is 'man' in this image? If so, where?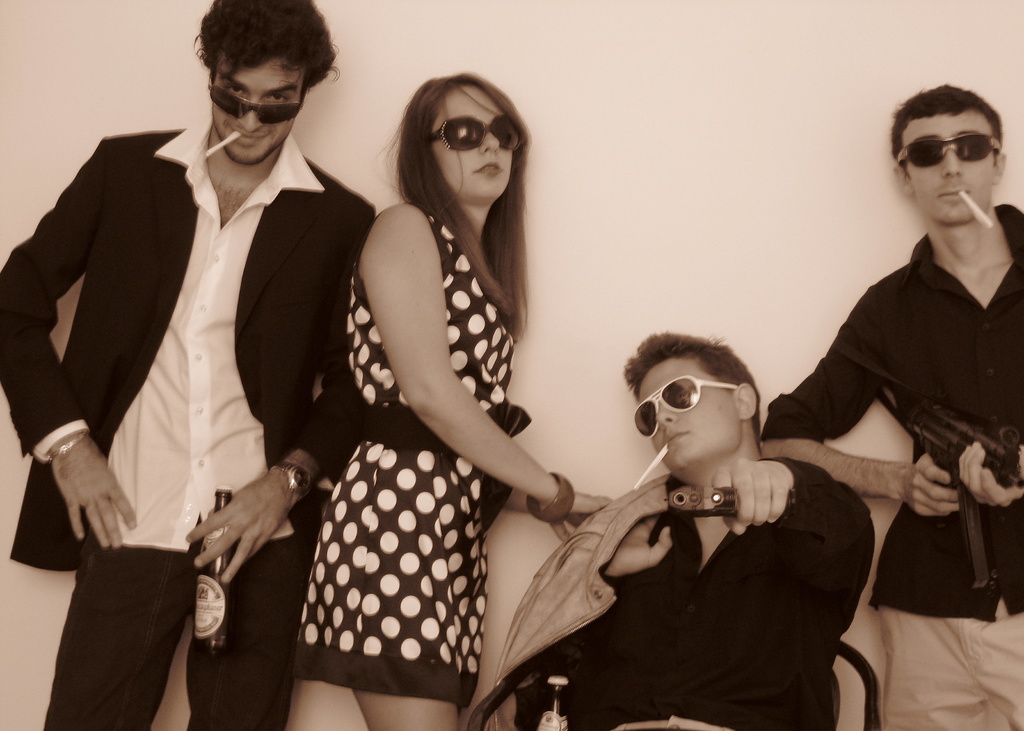
Yes, at 491 311 895 730.
